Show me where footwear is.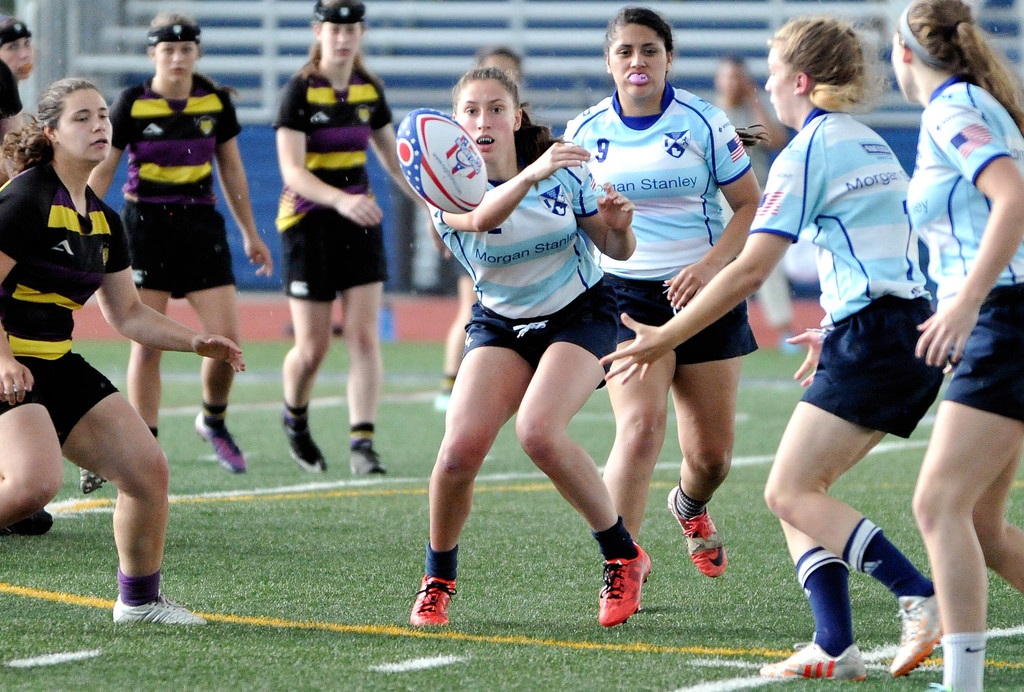
footwear is at bbox=[114, 597, 209, 625].
